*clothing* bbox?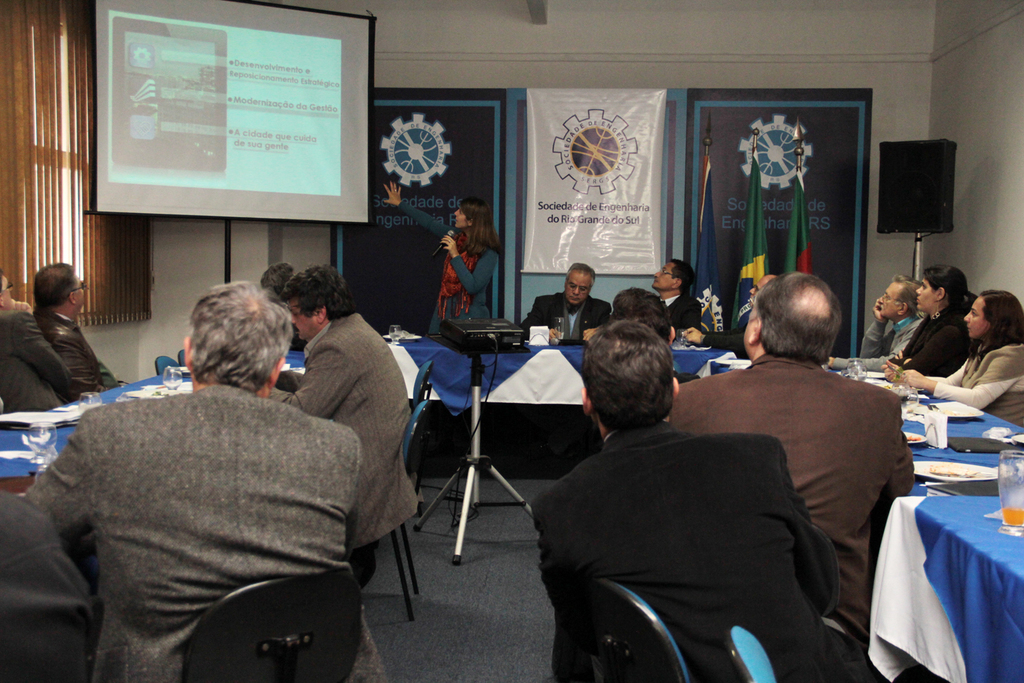
{"x1": 931, "y1": 343, "x2": 1023, "y2": 426}
